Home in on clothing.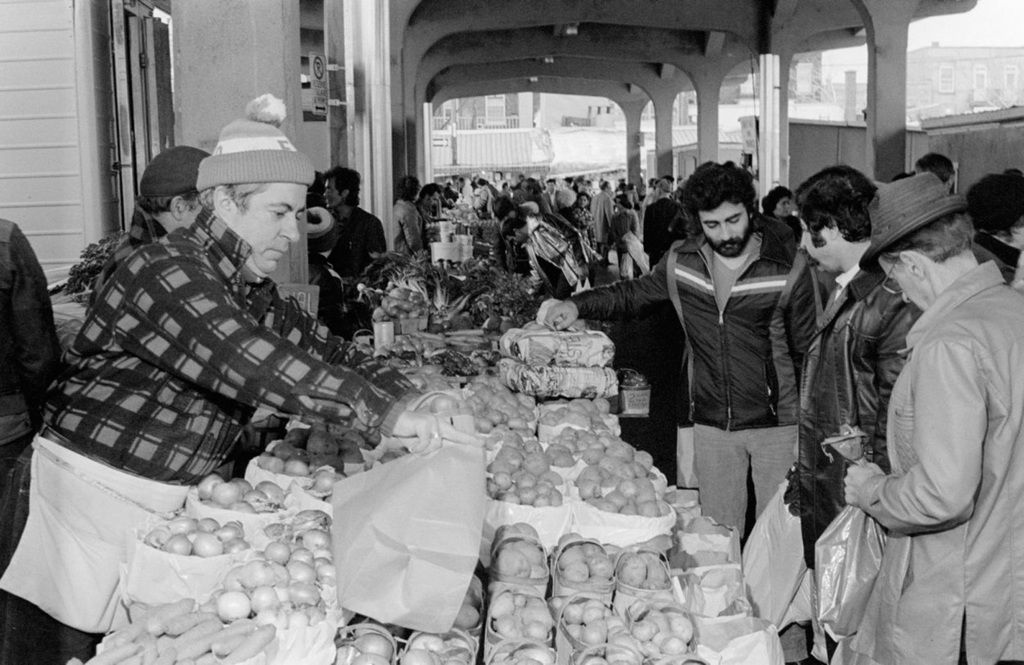
Homed in at l=780, t=255, r=916, b=541.
